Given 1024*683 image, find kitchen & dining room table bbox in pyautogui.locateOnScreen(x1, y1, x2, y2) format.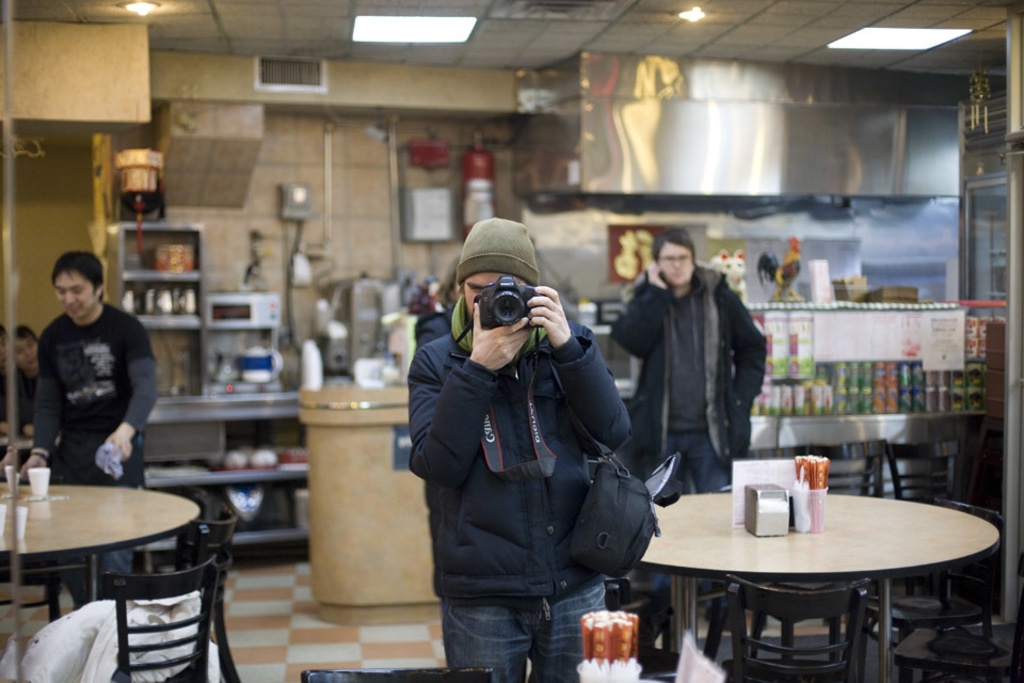
pyautogui.locateOnScreen(563, 468, 1022, 681).
